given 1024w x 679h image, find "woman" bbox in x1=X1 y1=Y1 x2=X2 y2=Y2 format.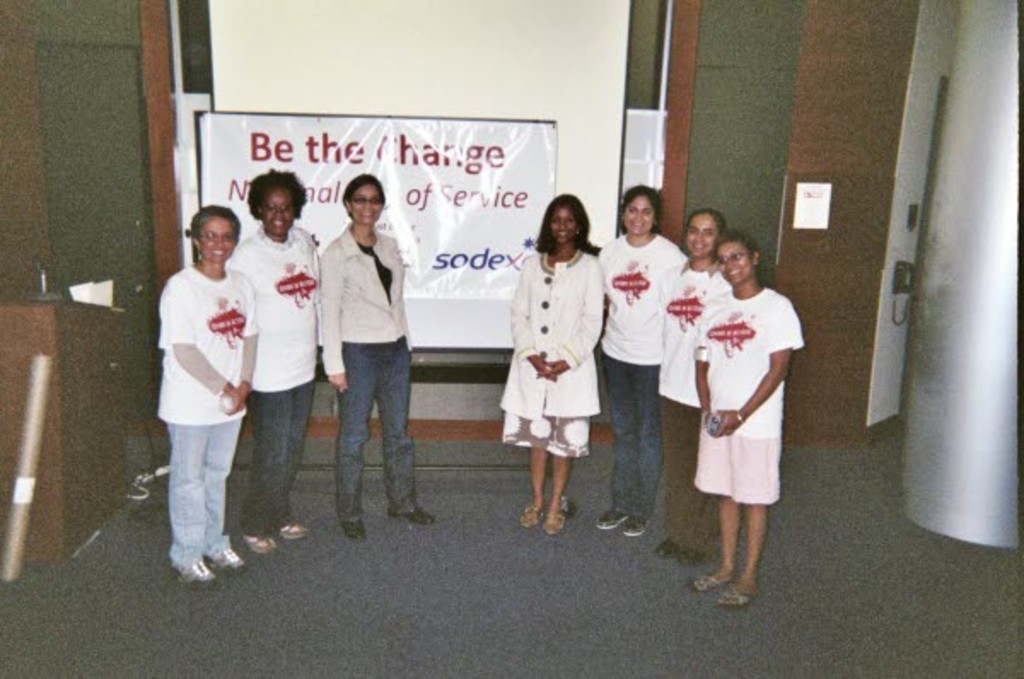
x1=688 y1=229 x2=811 y2=606.
